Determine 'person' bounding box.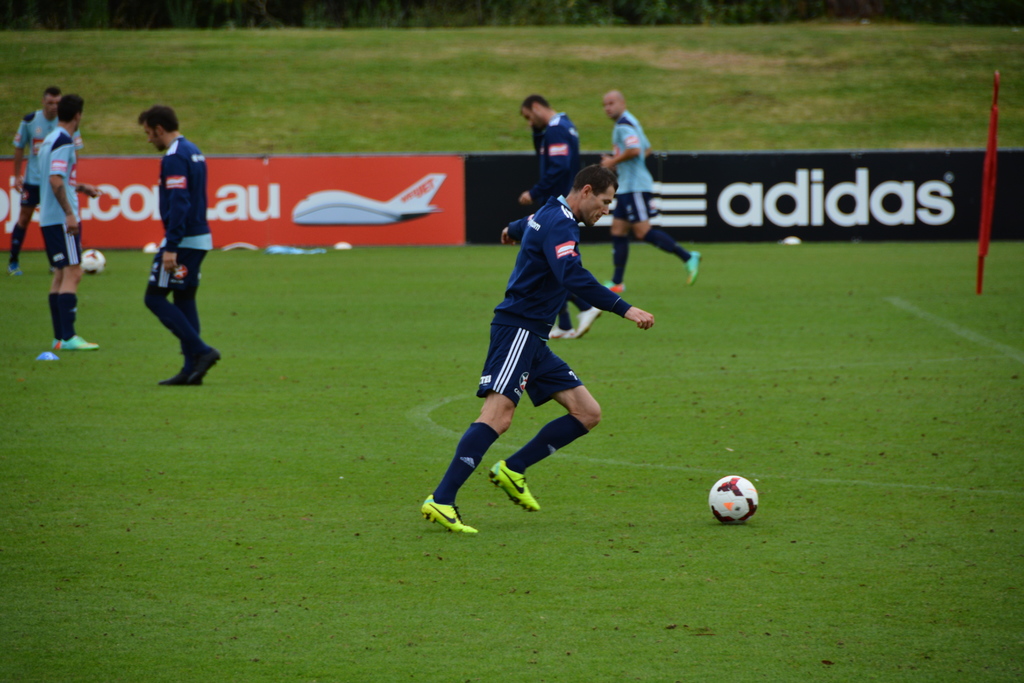
Determined: <region>141, 108, 223, 388</region>.
